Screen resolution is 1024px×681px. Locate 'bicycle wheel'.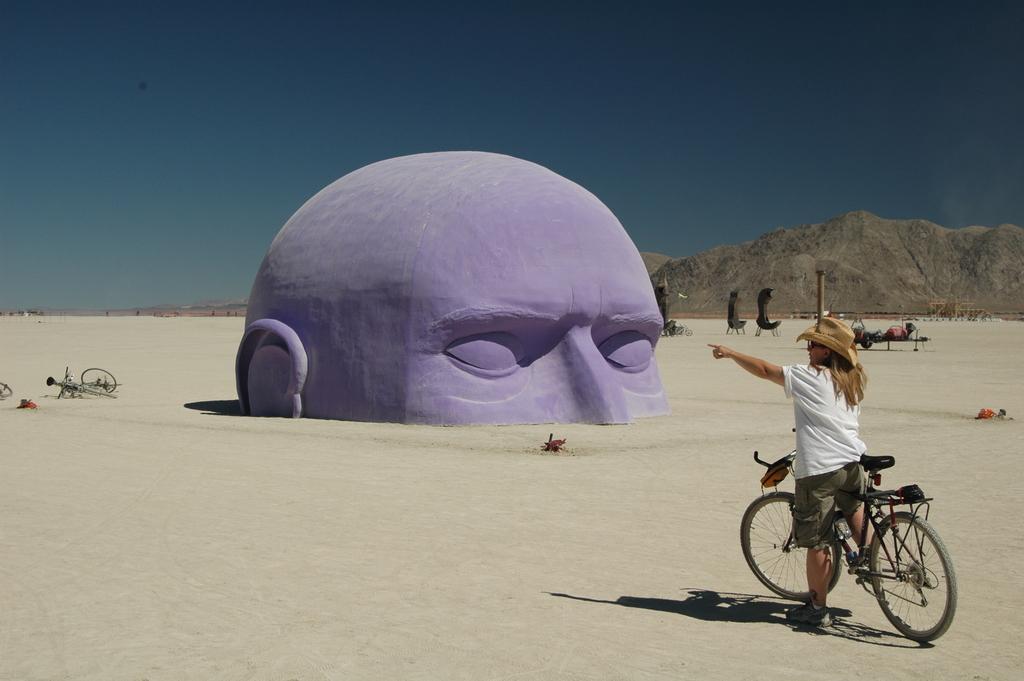
[739,491,844,603].
